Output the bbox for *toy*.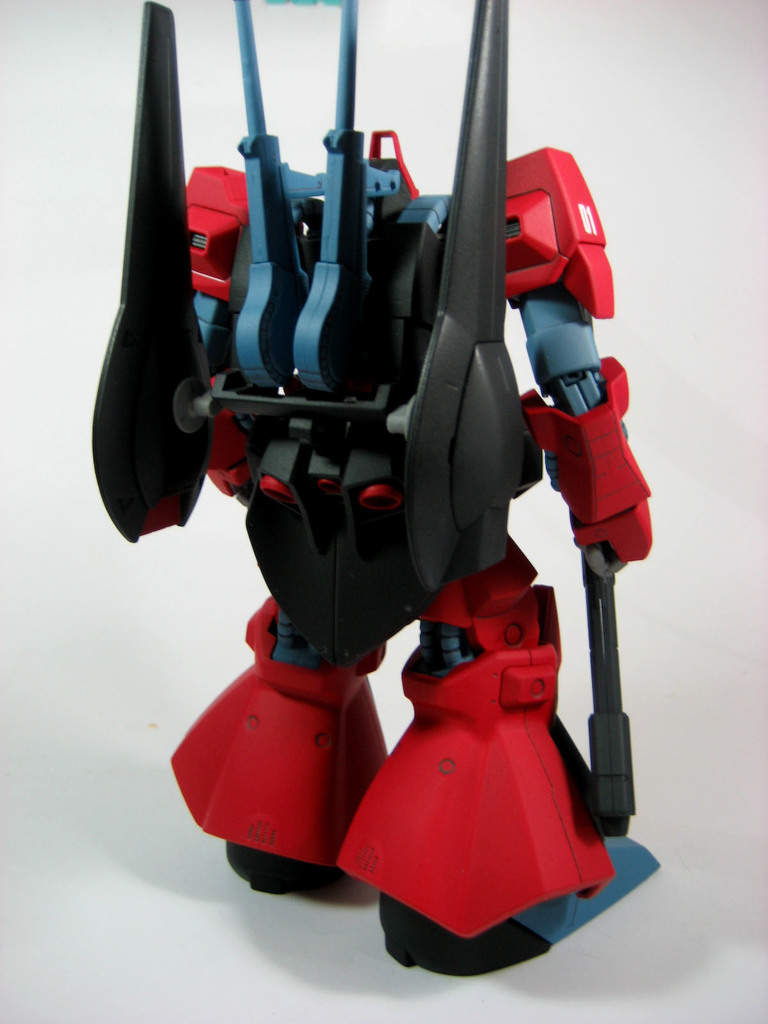
[85,0,662,969].
